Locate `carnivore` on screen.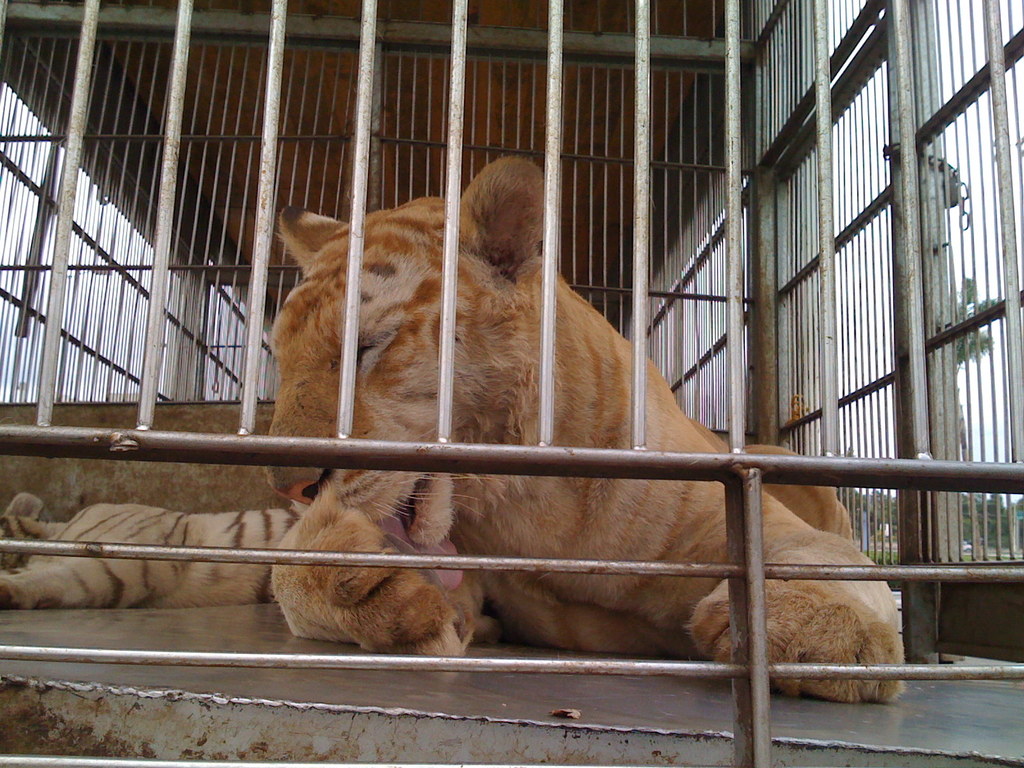
On screen at (x1=250, y1=143, x2=931, y2=709).
